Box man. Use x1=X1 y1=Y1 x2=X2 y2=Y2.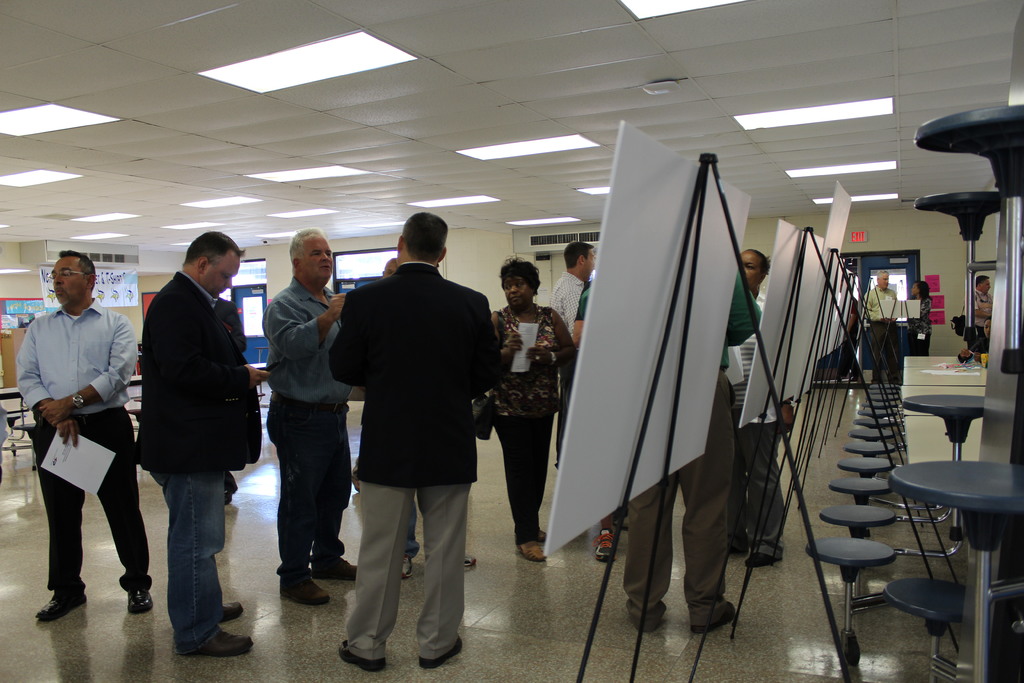
x1=551 y1=241 x2=600 y2=468.
